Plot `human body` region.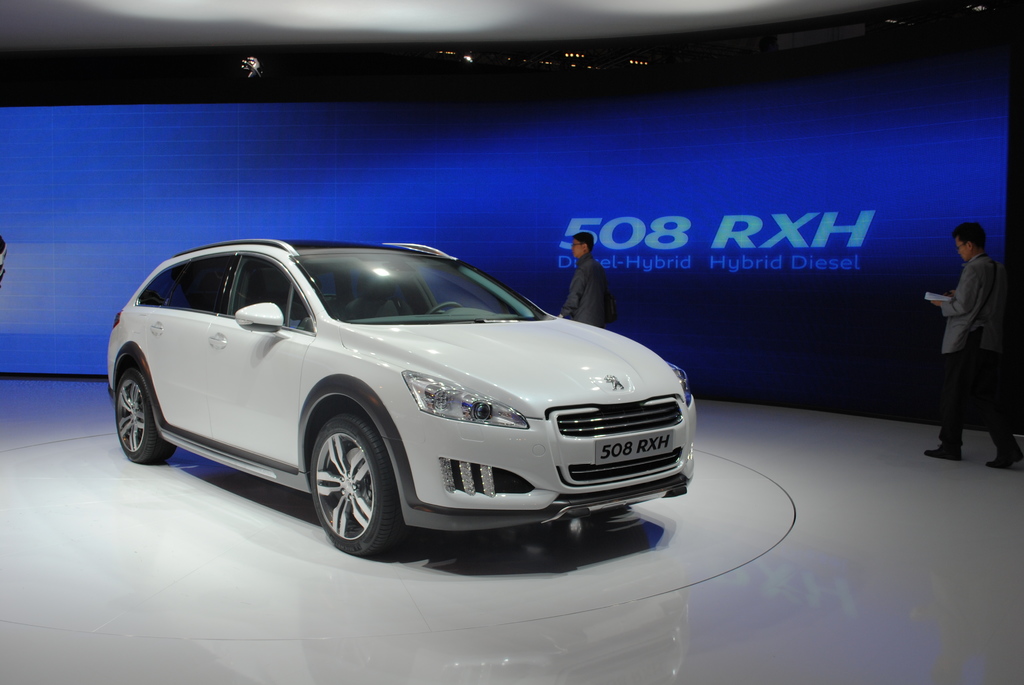
Plotted at bbox=(928, 177, 1014, 466).
